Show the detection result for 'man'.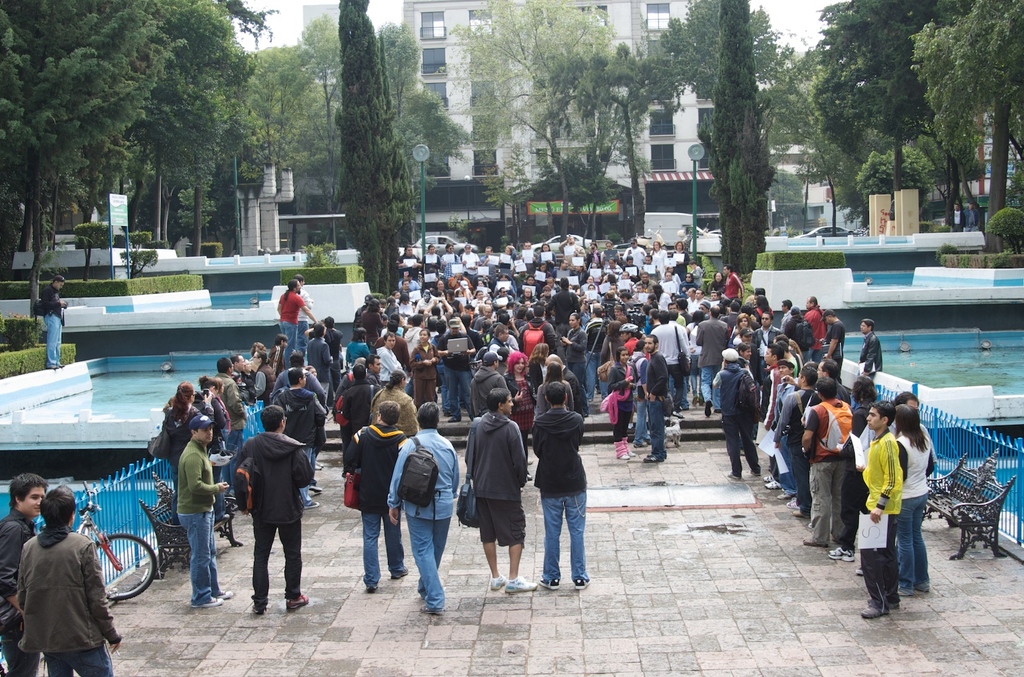
{"x1": 642, "y1": 330, "x2": 672, "y2": 459}.
